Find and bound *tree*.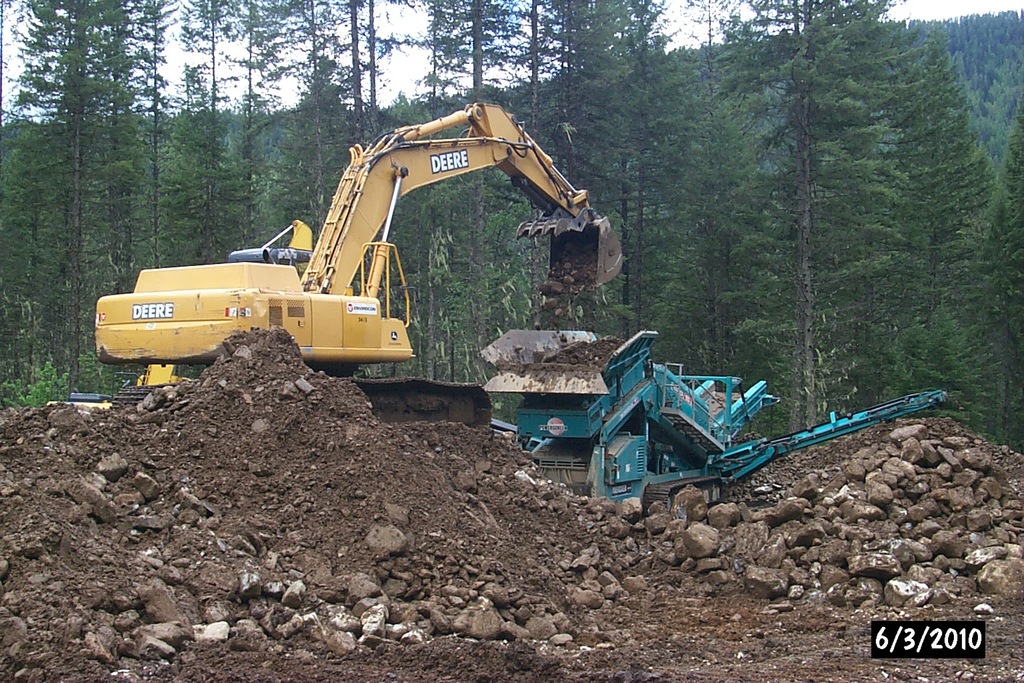
Bound: 195 1 319 267.
